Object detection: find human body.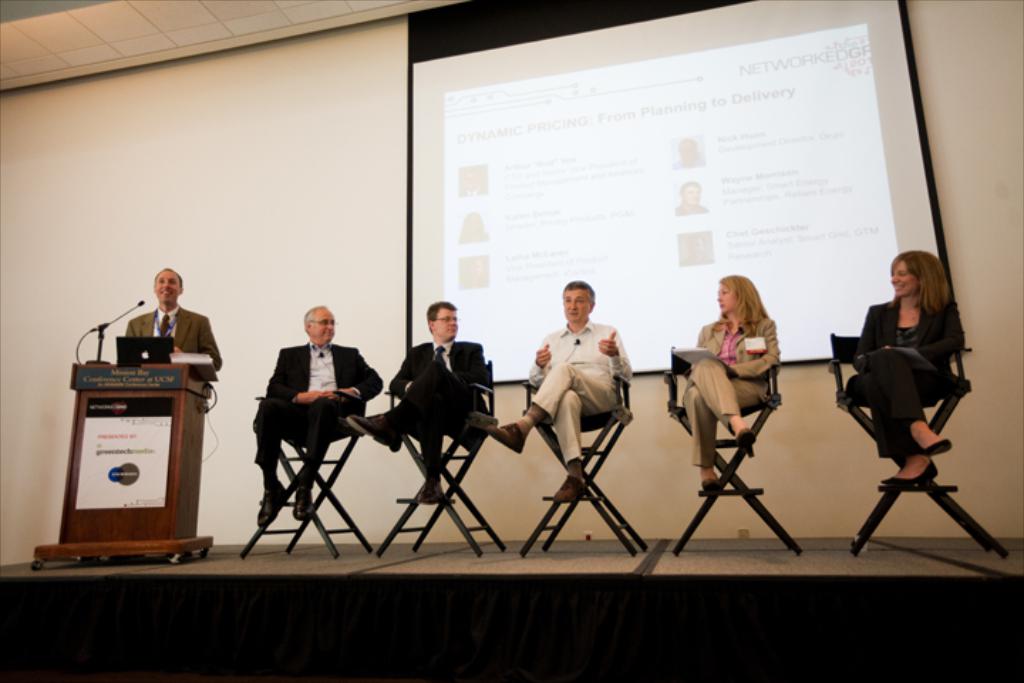
box(253, 307, 385, 524).
